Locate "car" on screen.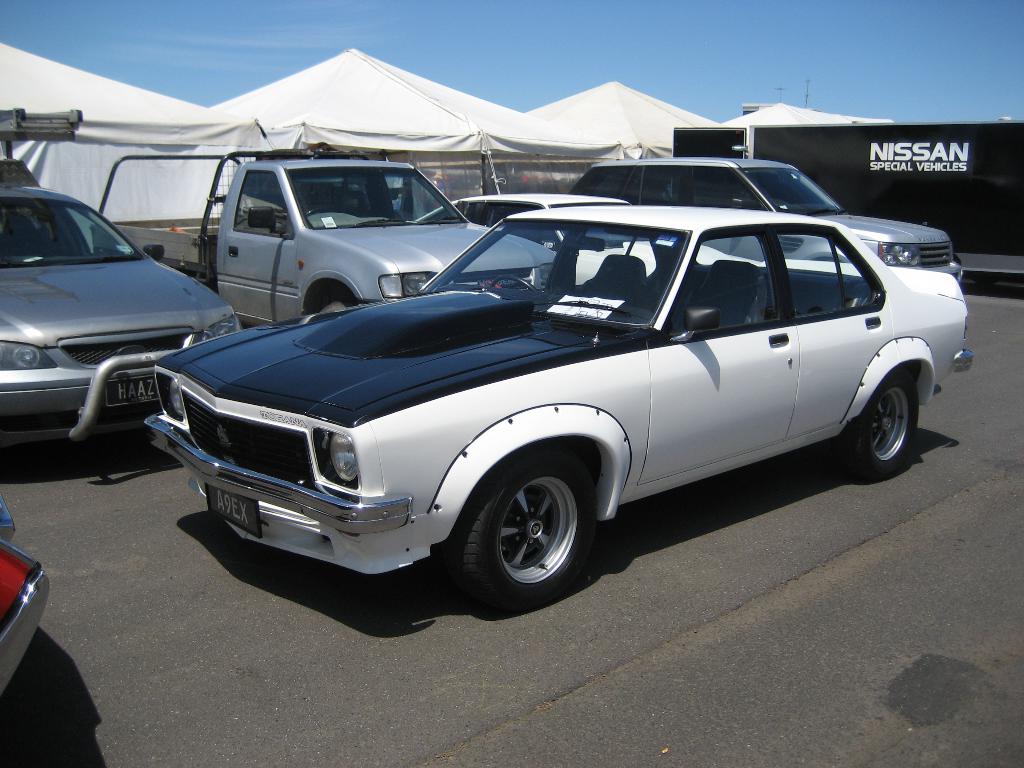
On screen at (416,191,755,298).
